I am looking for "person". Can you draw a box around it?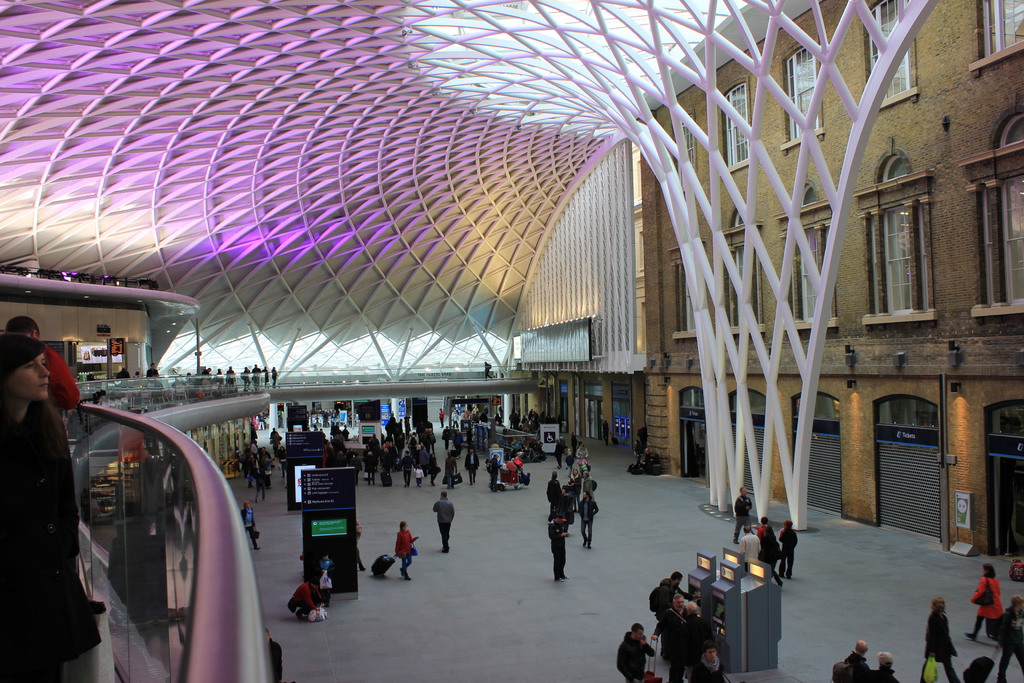
Sure, the bounding box is Rect(579, 494, 603, 540).
